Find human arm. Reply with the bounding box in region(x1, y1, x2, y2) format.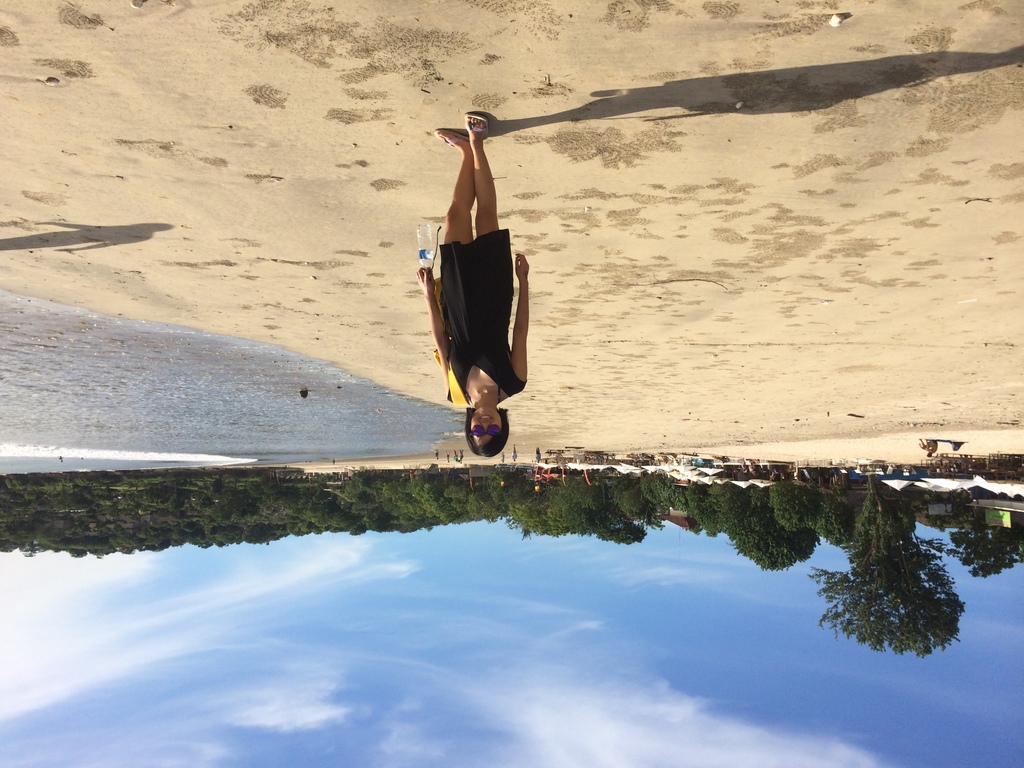
region(508, 253, 530, 381).
